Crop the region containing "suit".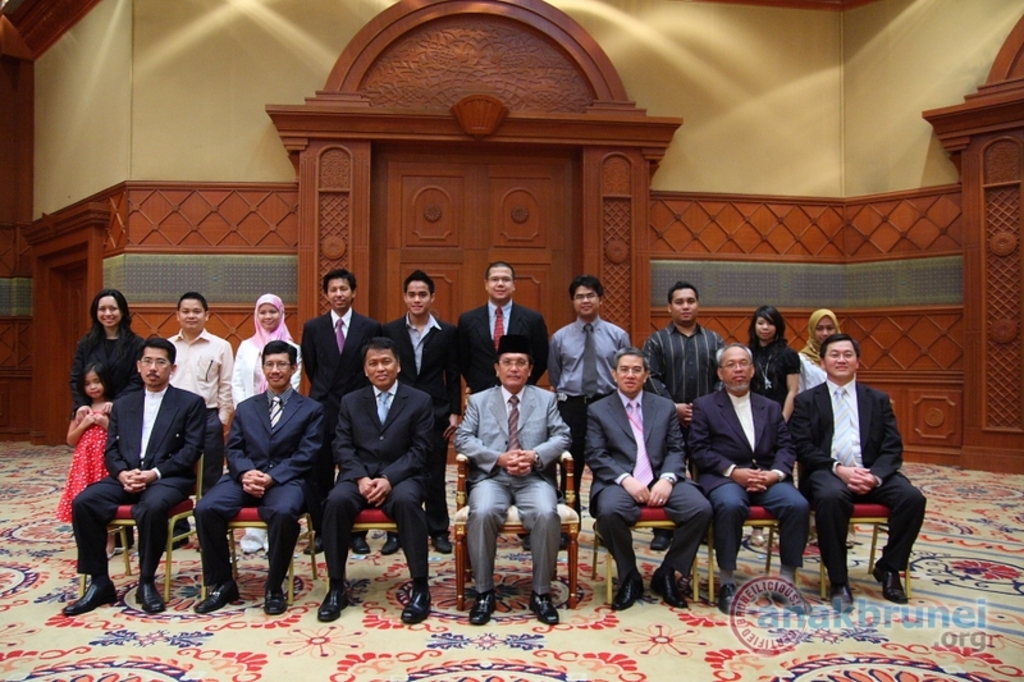
Crop region: (458,298,549,499).
